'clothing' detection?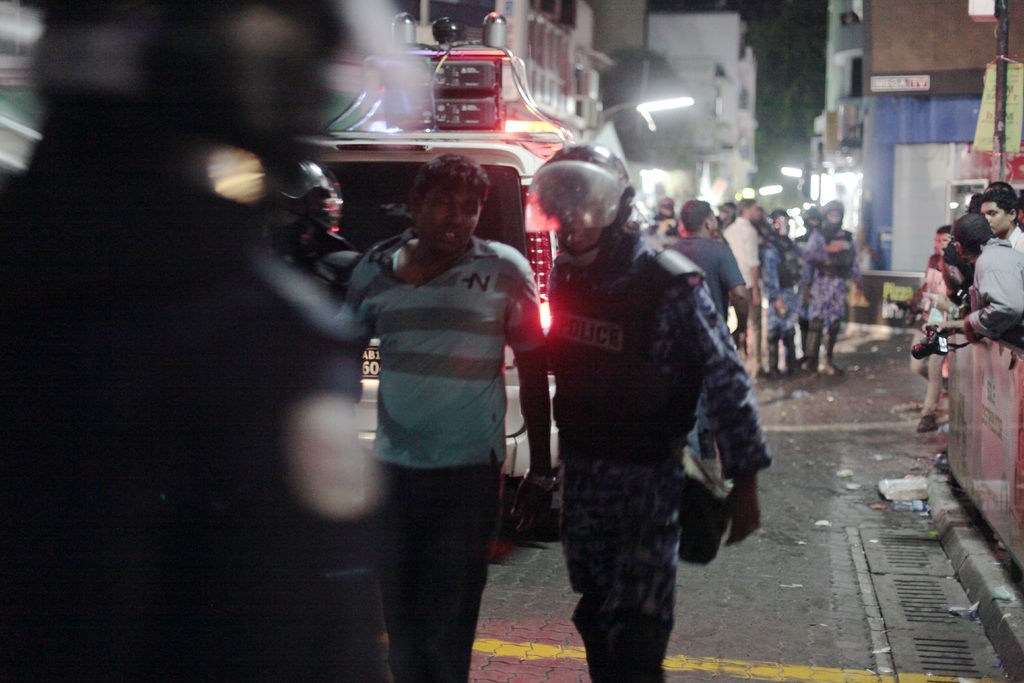
<box>796,217,854,322</box>
